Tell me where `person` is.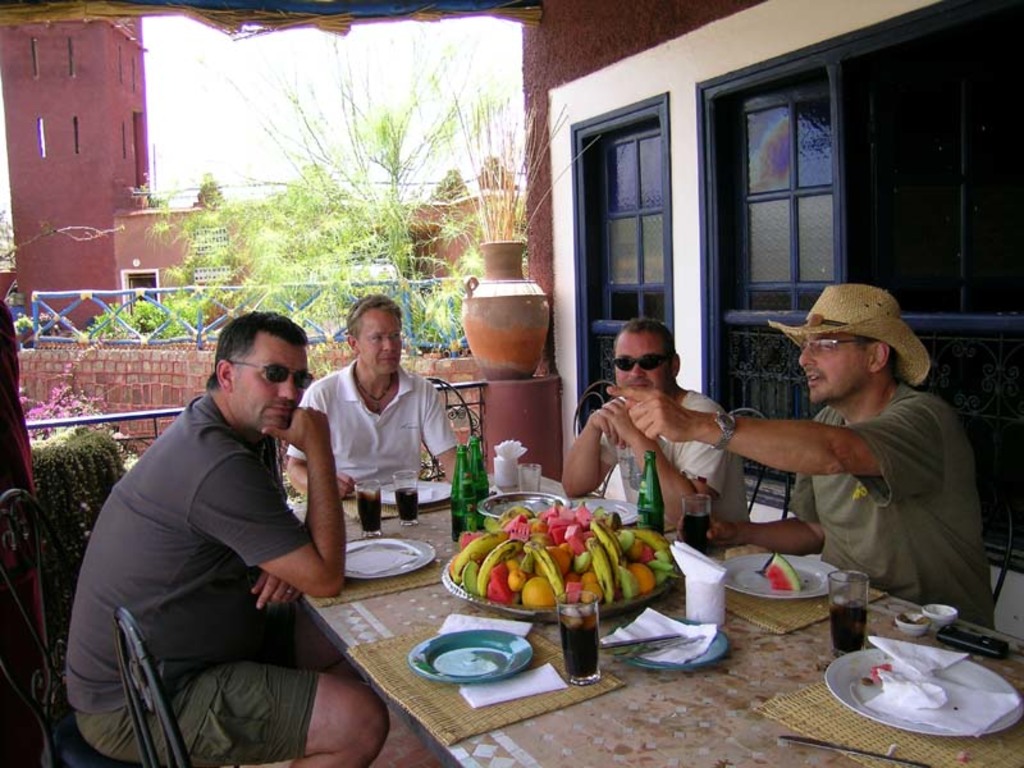
`person` is at pyautogui.locateOnScreen(604, 279, 998, 626).
